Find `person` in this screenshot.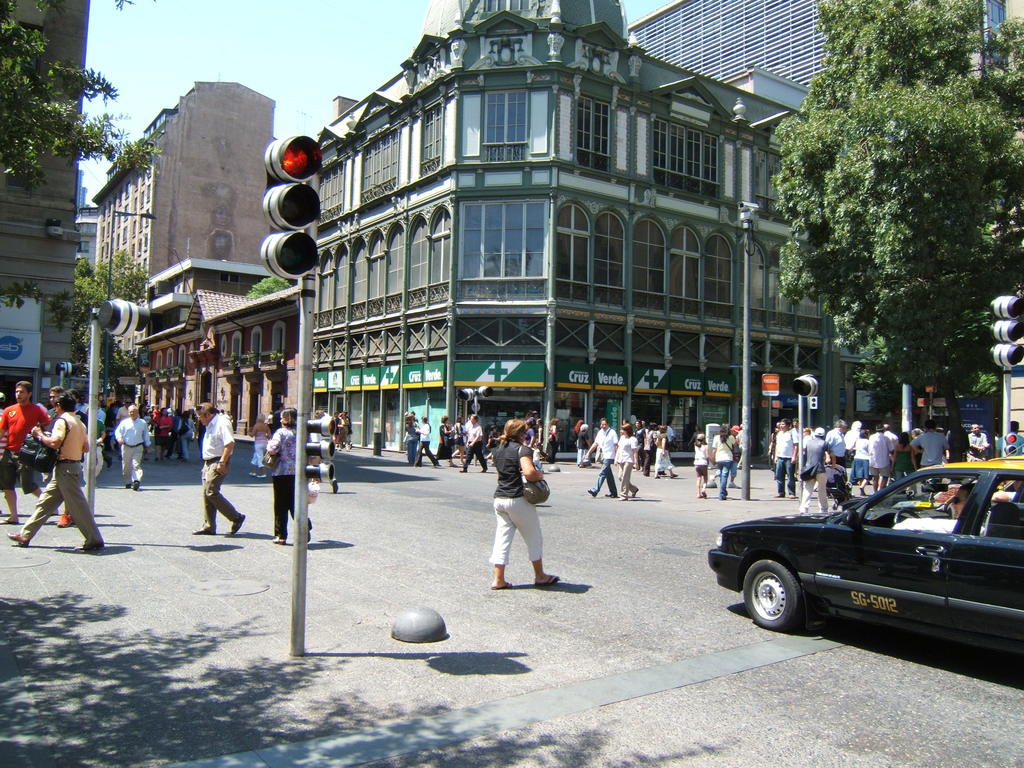
The bounding box for `person` is pyautogui.locateOnScreen(966, 424, 990, 458).
